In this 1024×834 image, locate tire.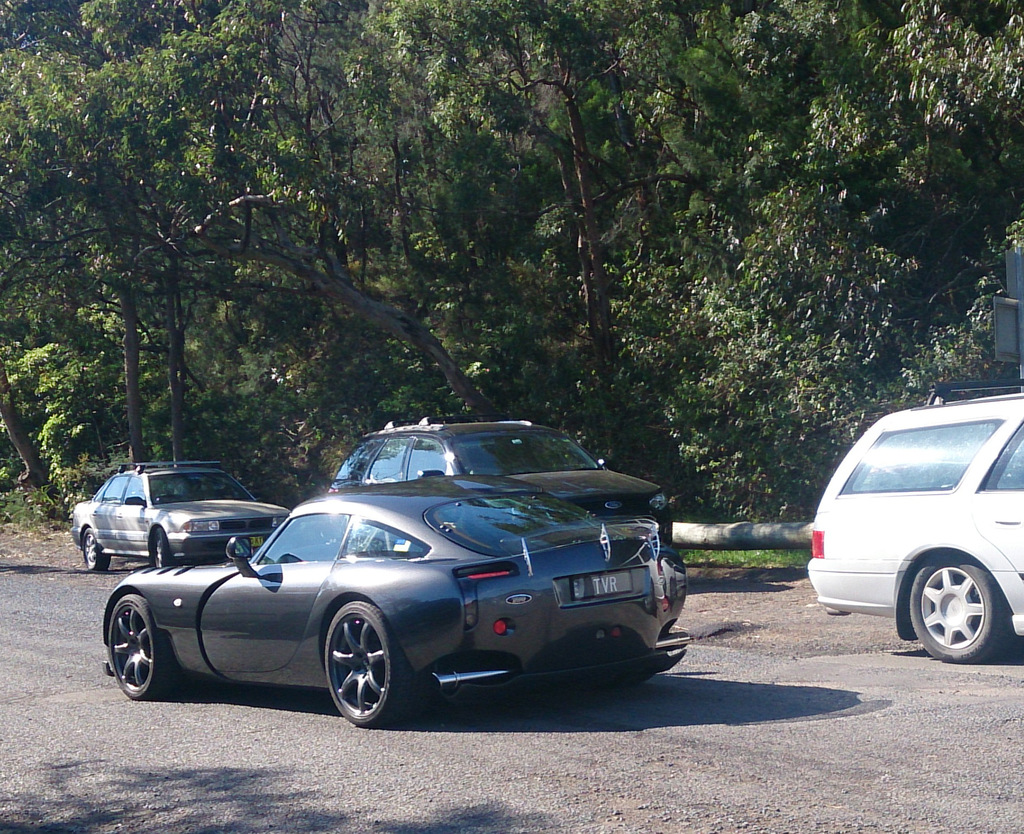
Bounding box: {"x1": 107, "y1": 594, "x2": 173, "y2": 699}.
